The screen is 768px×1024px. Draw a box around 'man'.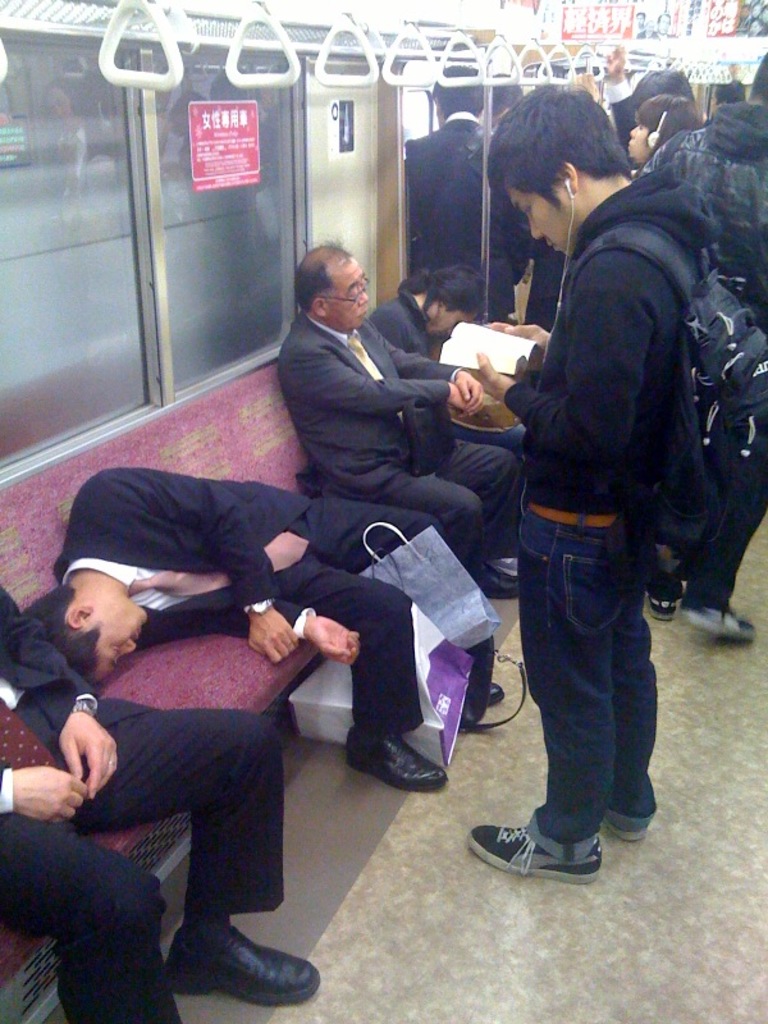
pyautogui.locateOnScreen(479, 77, 767, 905).
